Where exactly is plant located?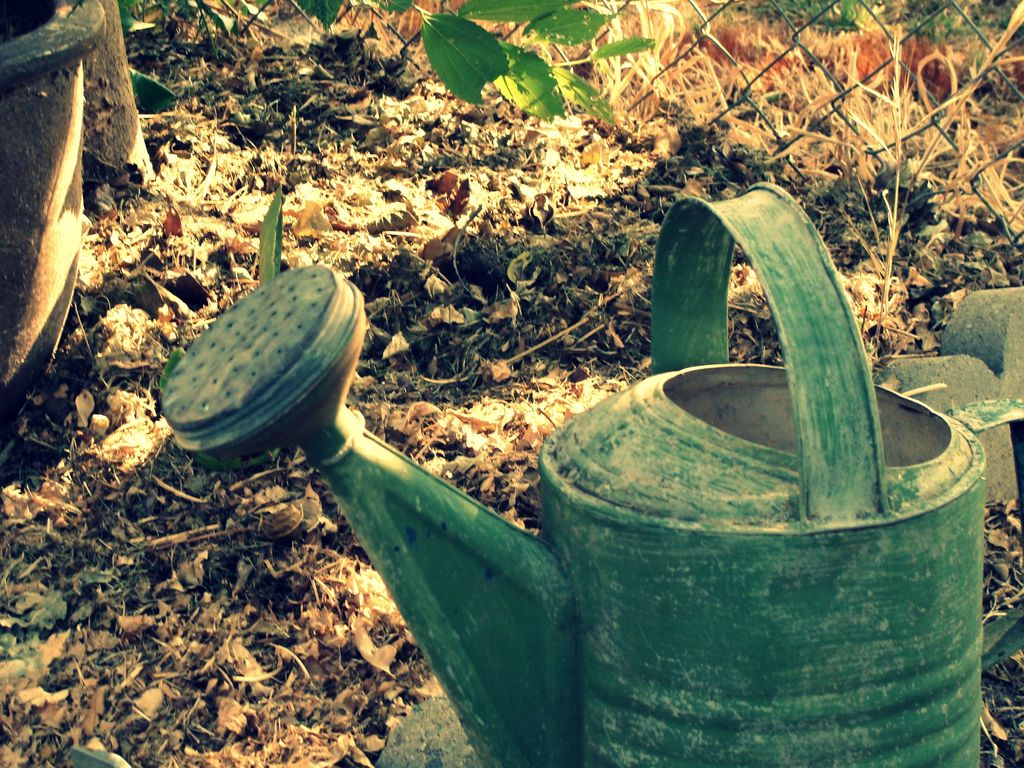
Its bounding box is (left=297, top=0, right=340, bottom=29).
